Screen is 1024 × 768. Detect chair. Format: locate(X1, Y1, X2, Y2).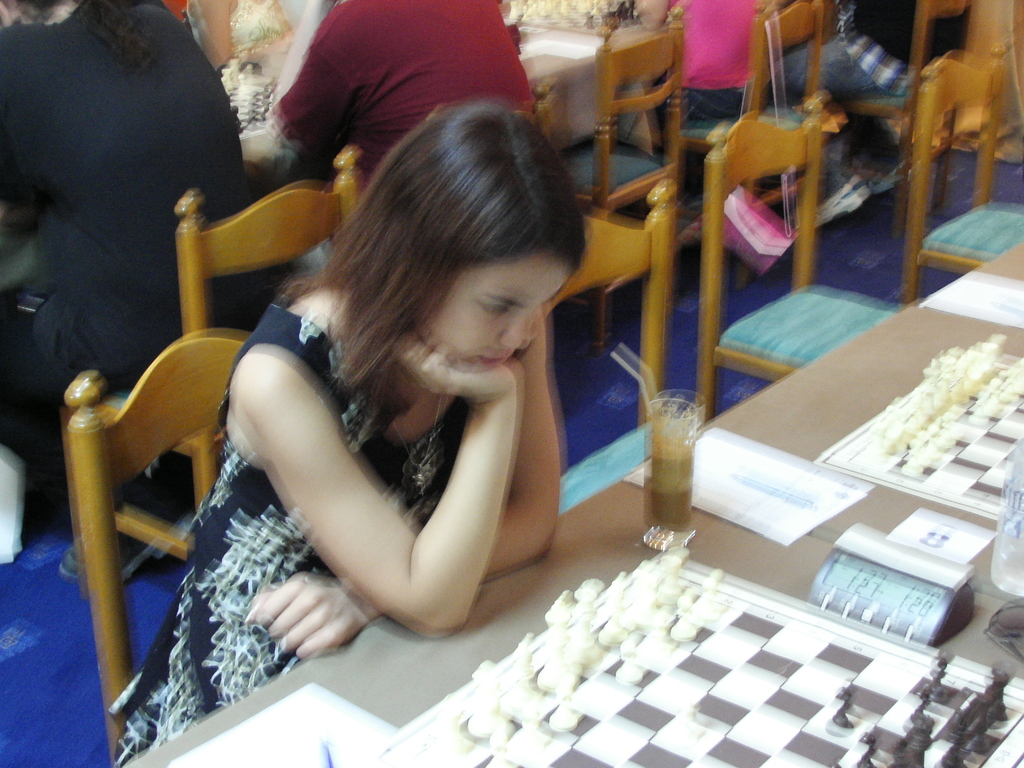
locate(803, 0, 982, 218).
